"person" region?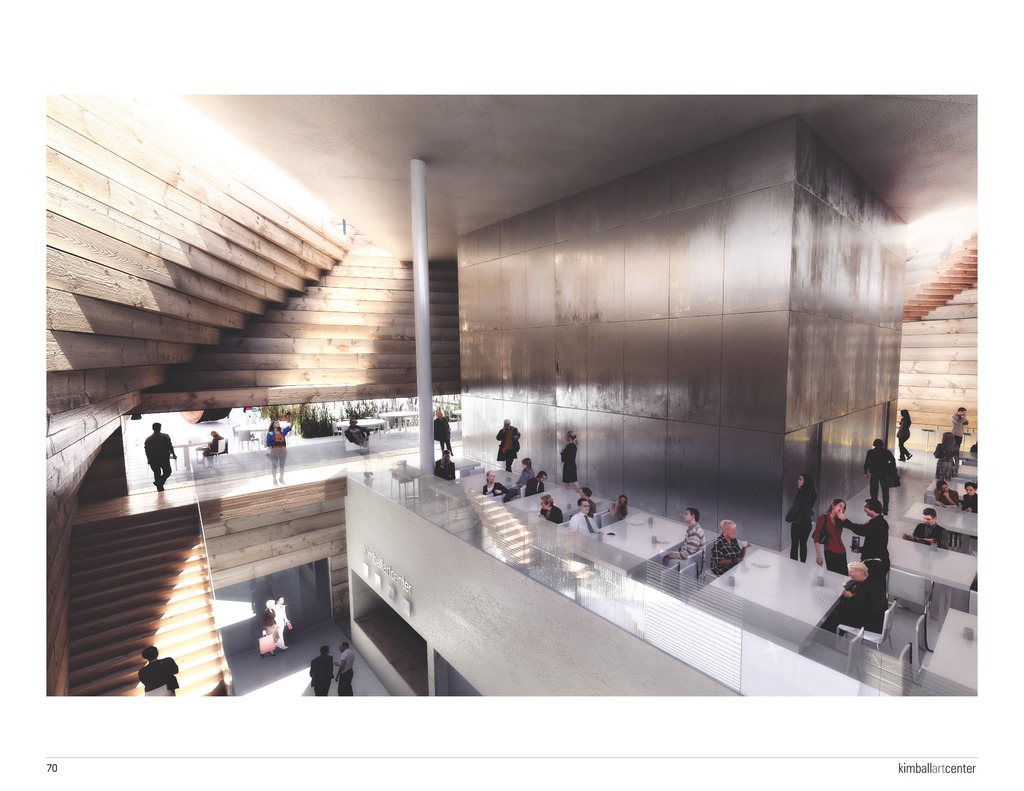
l=808, t=492, r=846, b=575
